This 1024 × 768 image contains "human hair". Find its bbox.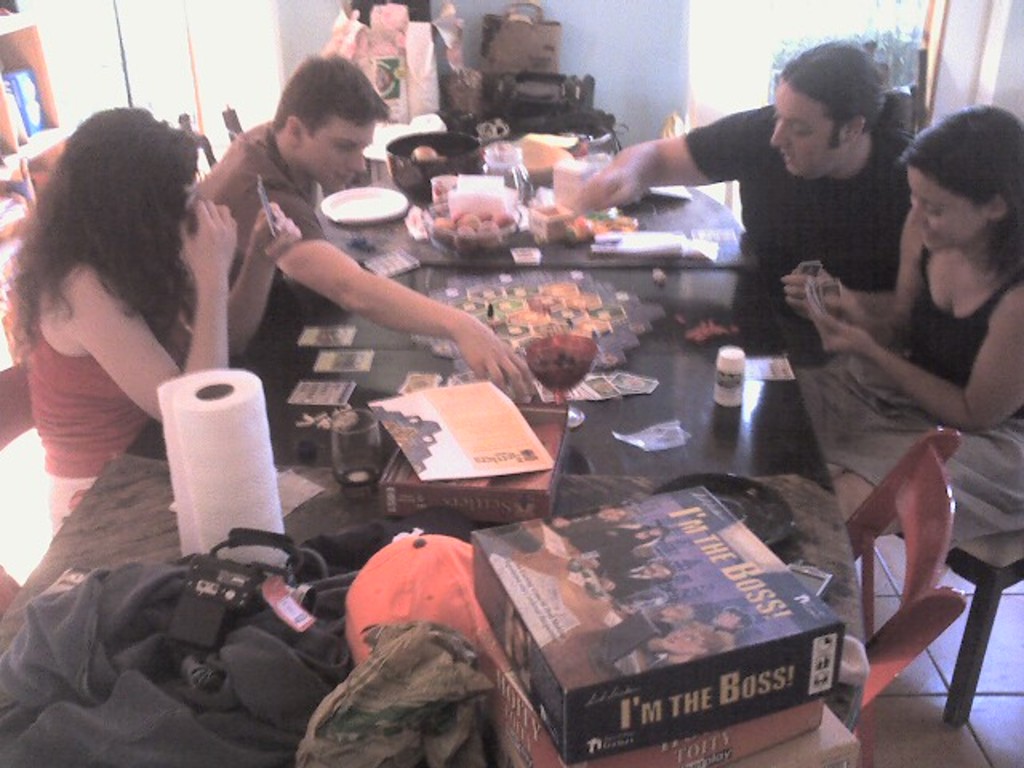
rect(782, 35, 882, 147).
